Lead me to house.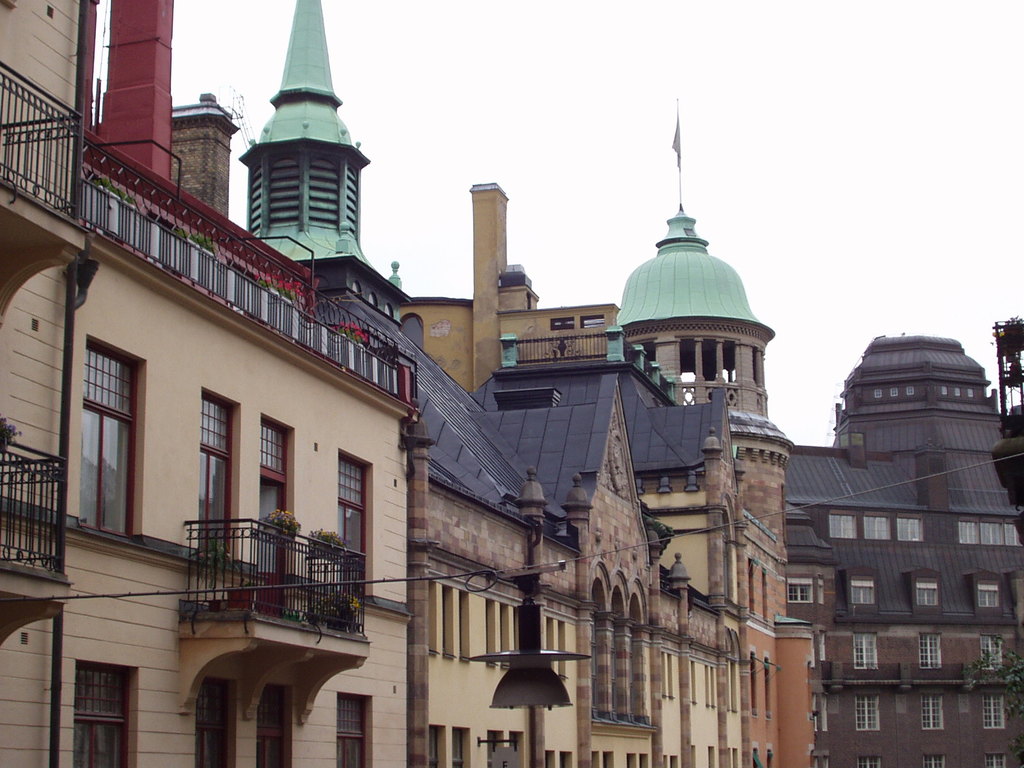
Lead to 404/211/753/767.
